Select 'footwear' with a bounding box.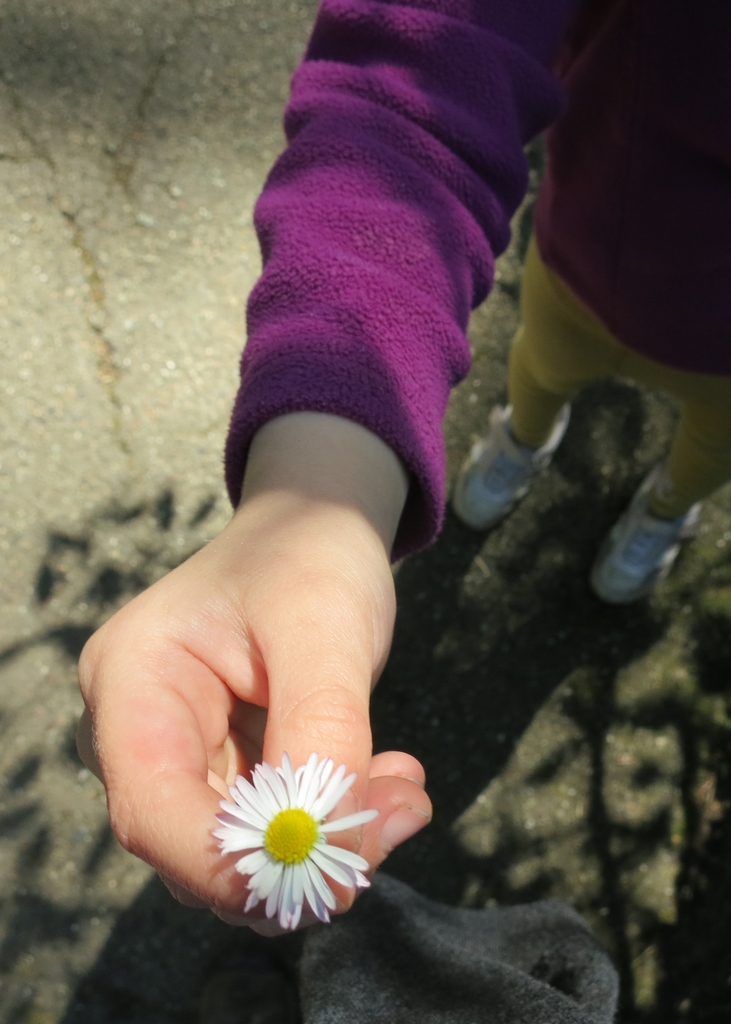
BBox(447, 400, 574, 528).
